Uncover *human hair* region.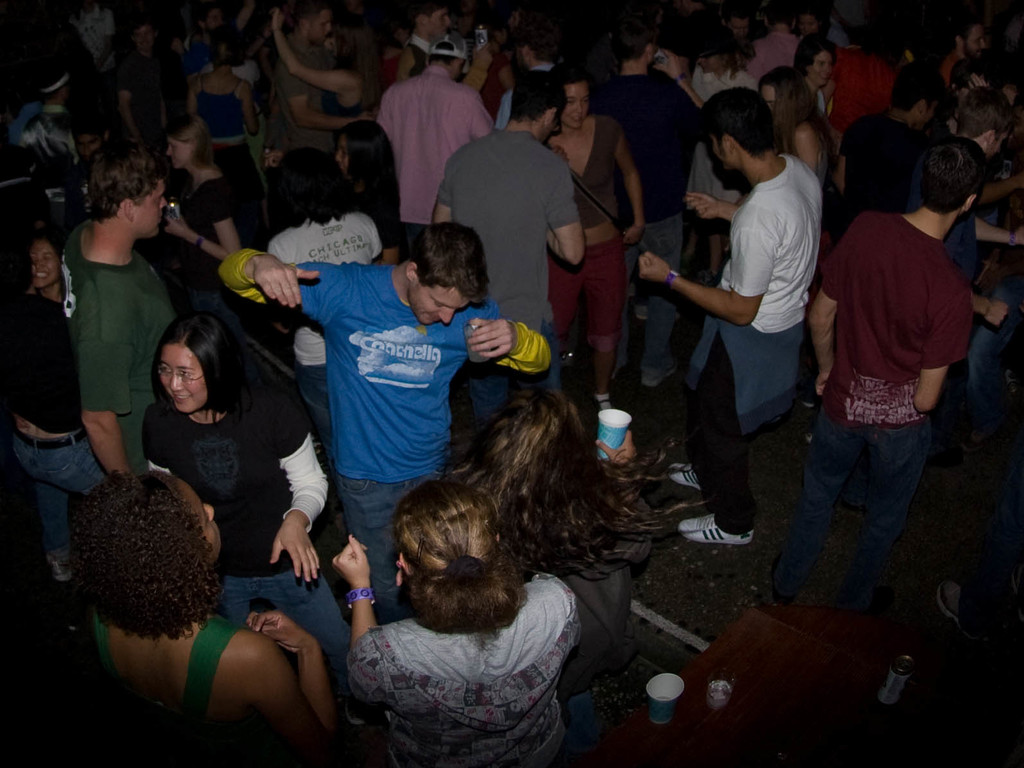
Uncovered: box(697, 82, 783, 161).
